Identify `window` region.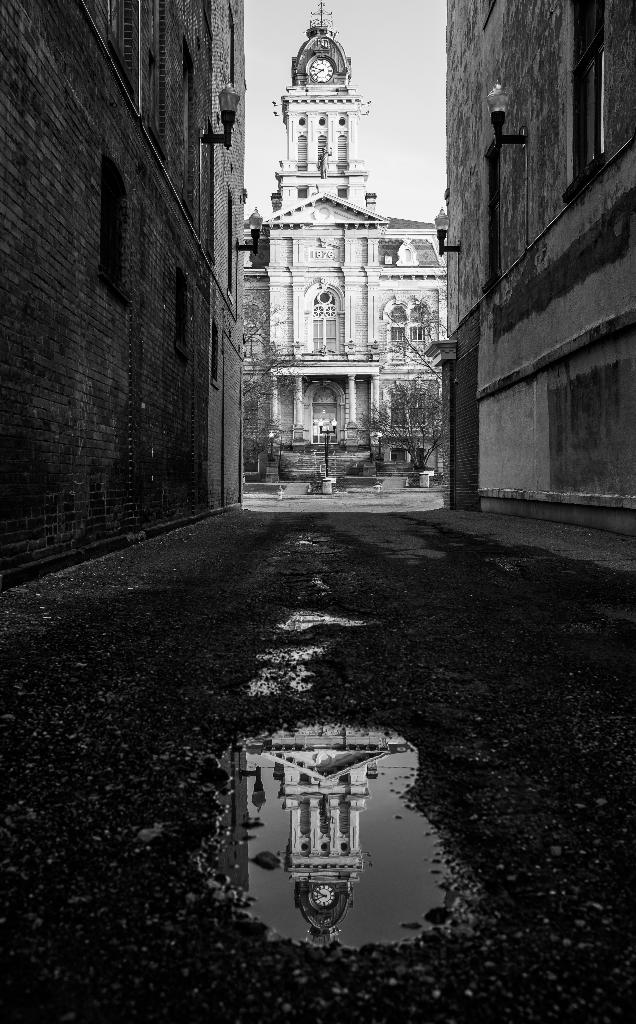
Region: bbox(131, 0, 177, 161).
